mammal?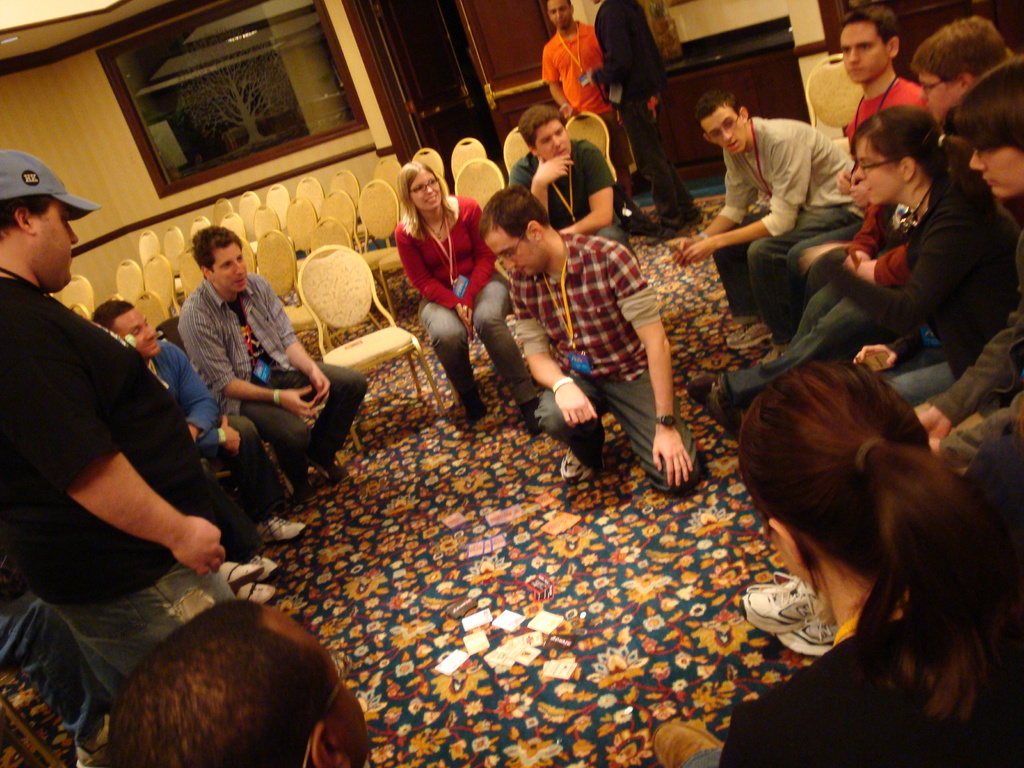
box(688, 109, 1009, 433)
